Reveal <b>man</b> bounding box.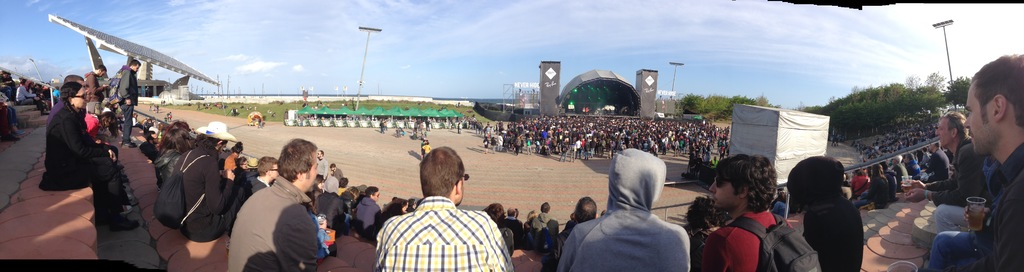
Revealed: left=541, top=193, right=598, bottom=271.
